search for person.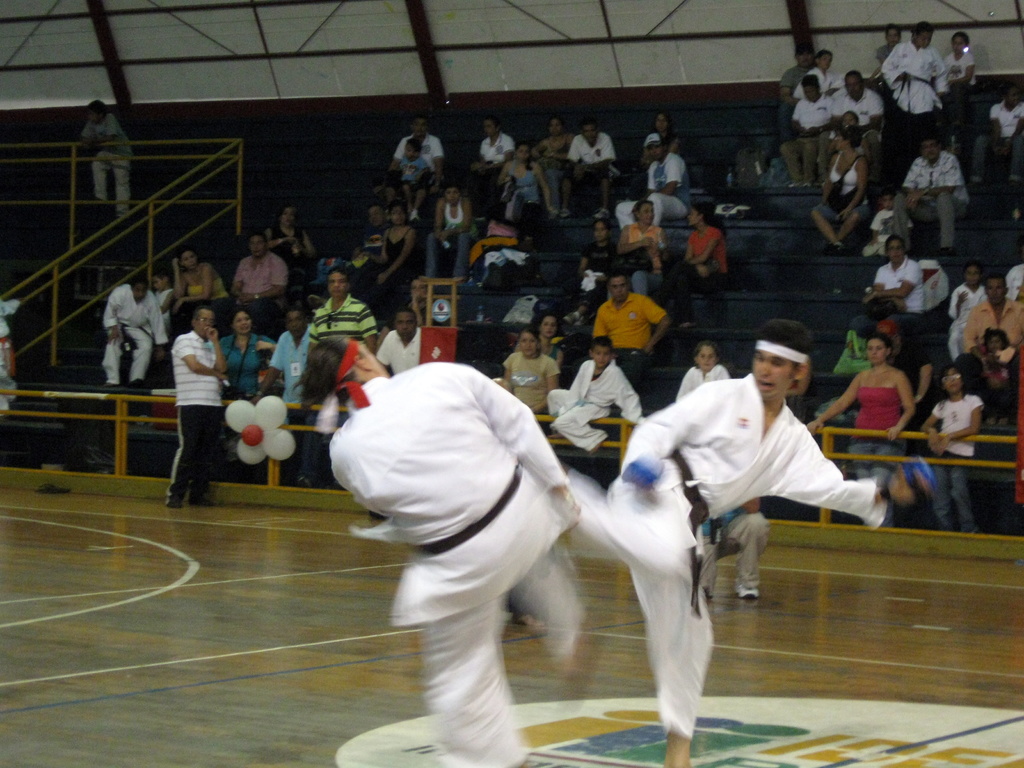
Found at (x1=291, y1=328, x2=594, y2=767).
